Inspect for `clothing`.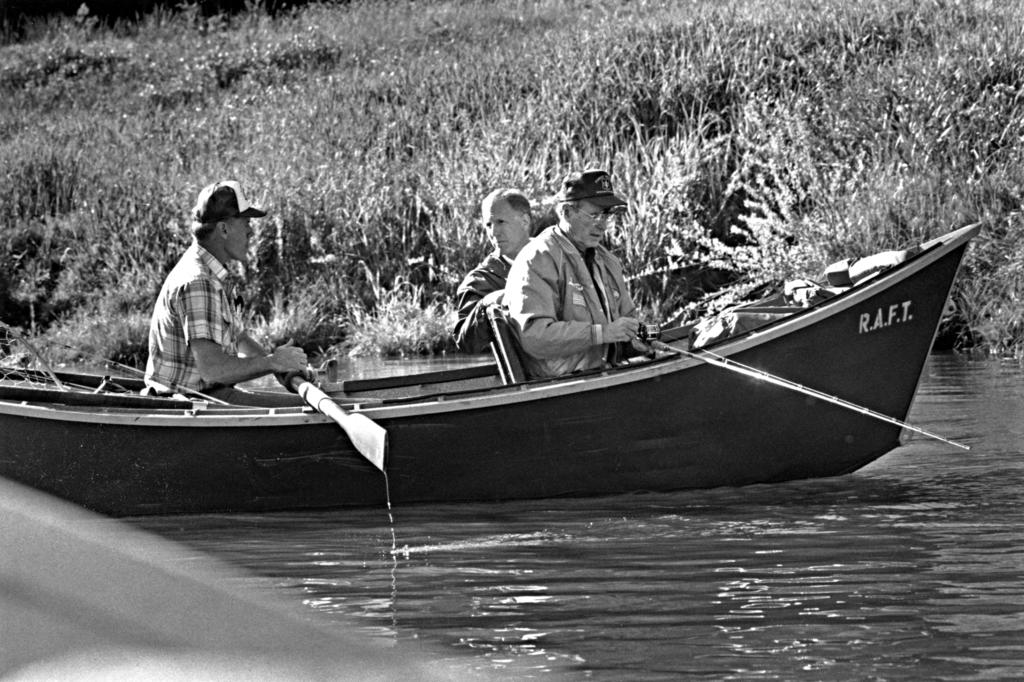
Inspection: Rect(449, 237, 533, 353).
